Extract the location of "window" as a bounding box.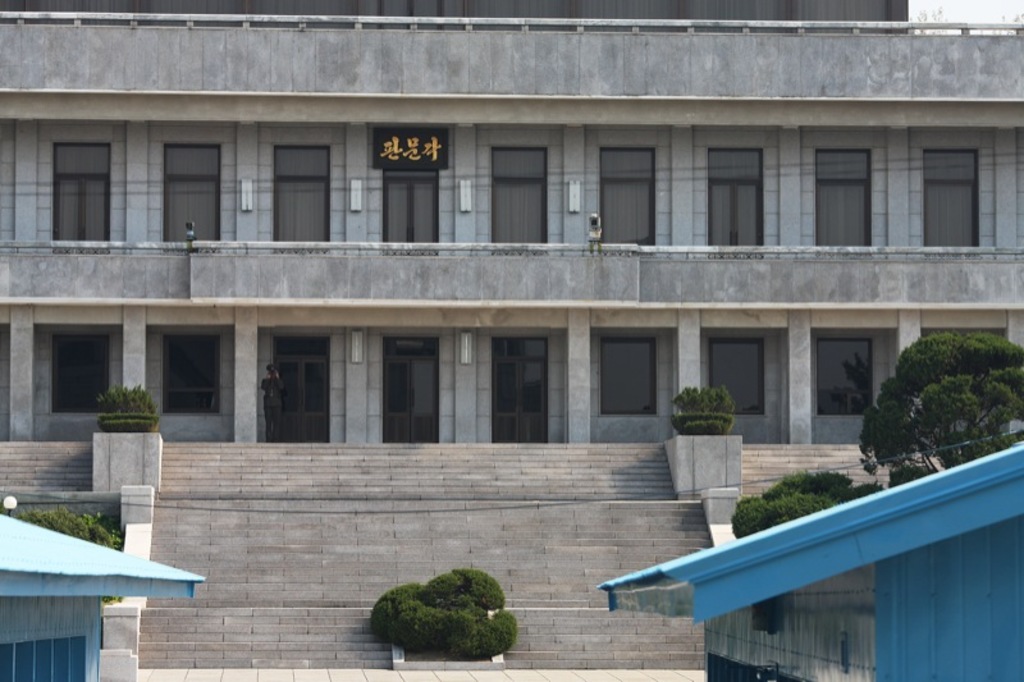
[left=813, top=147, right=874, bottom=252].
